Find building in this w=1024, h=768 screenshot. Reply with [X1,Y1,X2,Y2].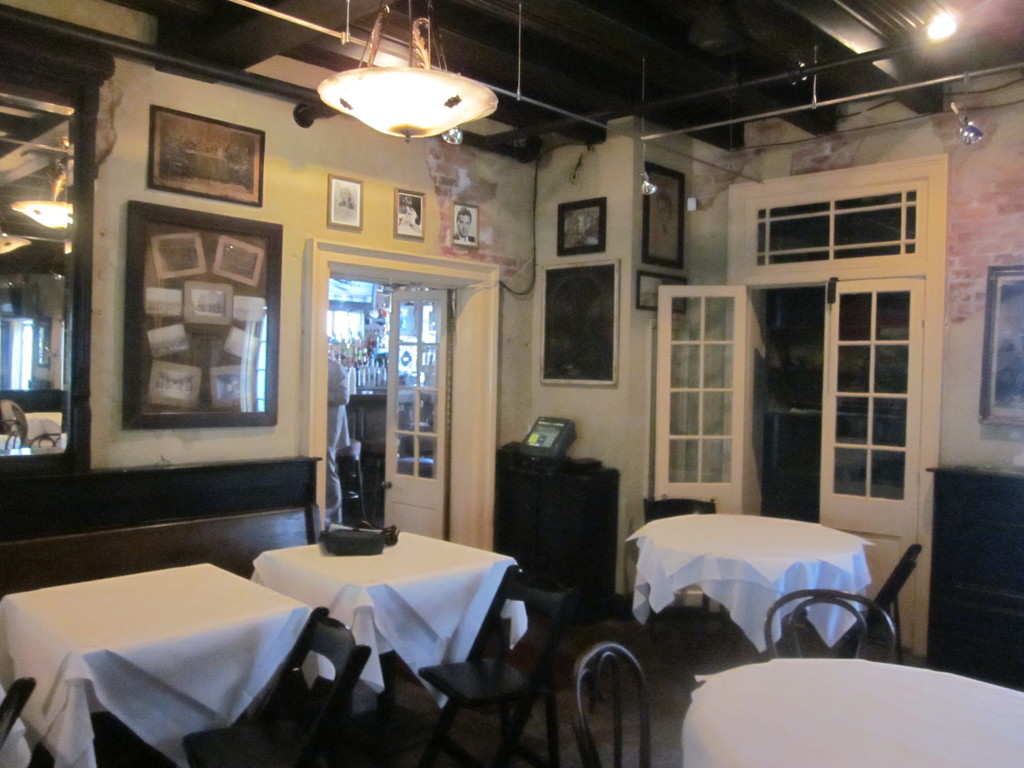
[0,0,1023,767].
